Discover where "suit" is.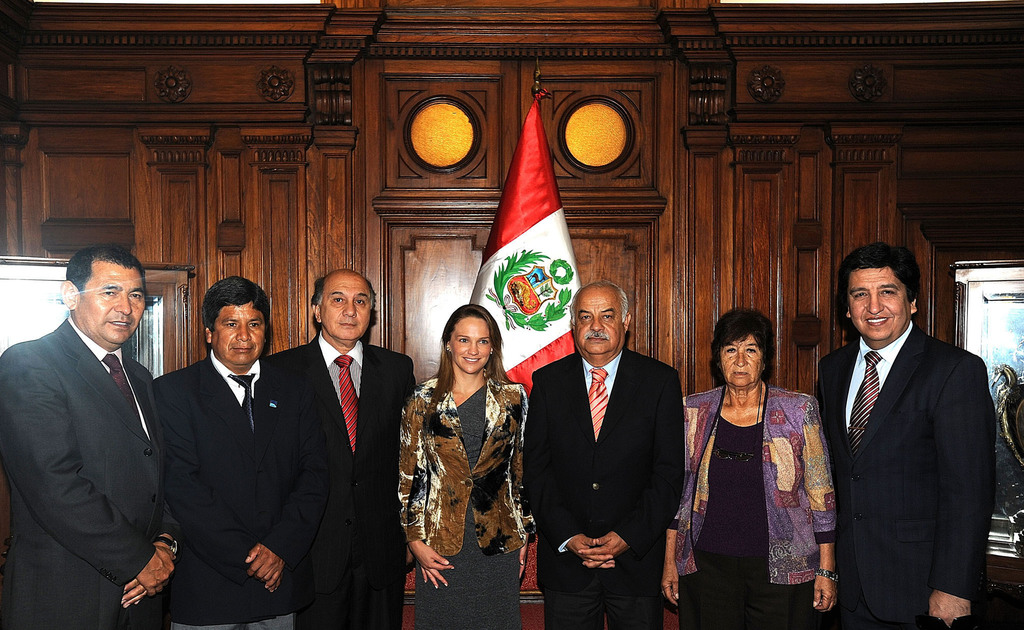
Discovered at [394, 378, 536, 560].
